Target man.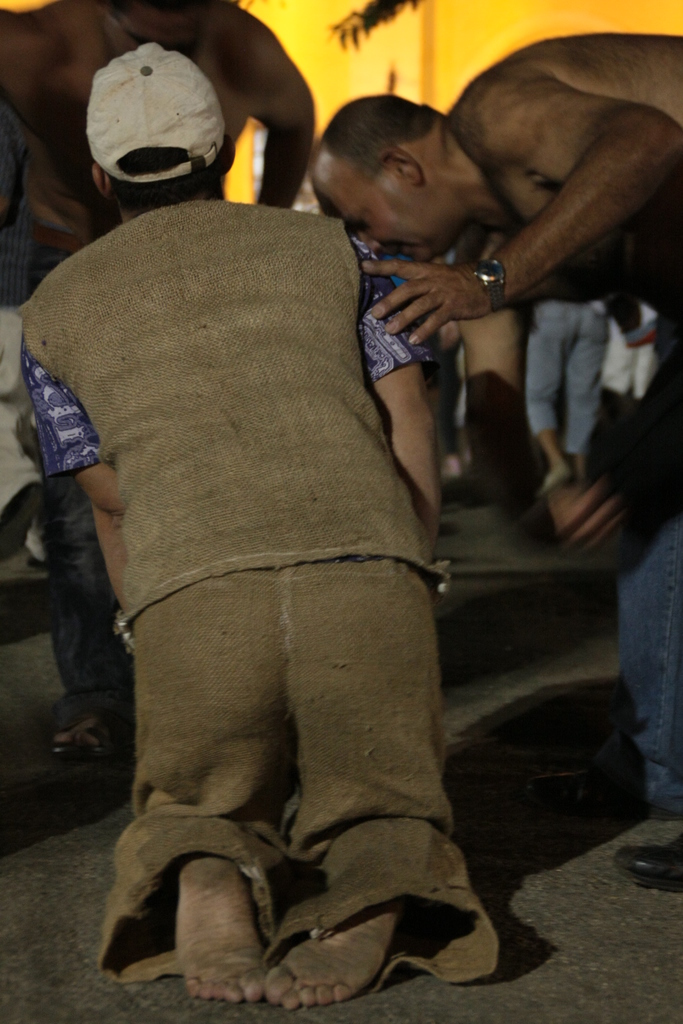
Target region: rect(0, 0, 317, 559).
